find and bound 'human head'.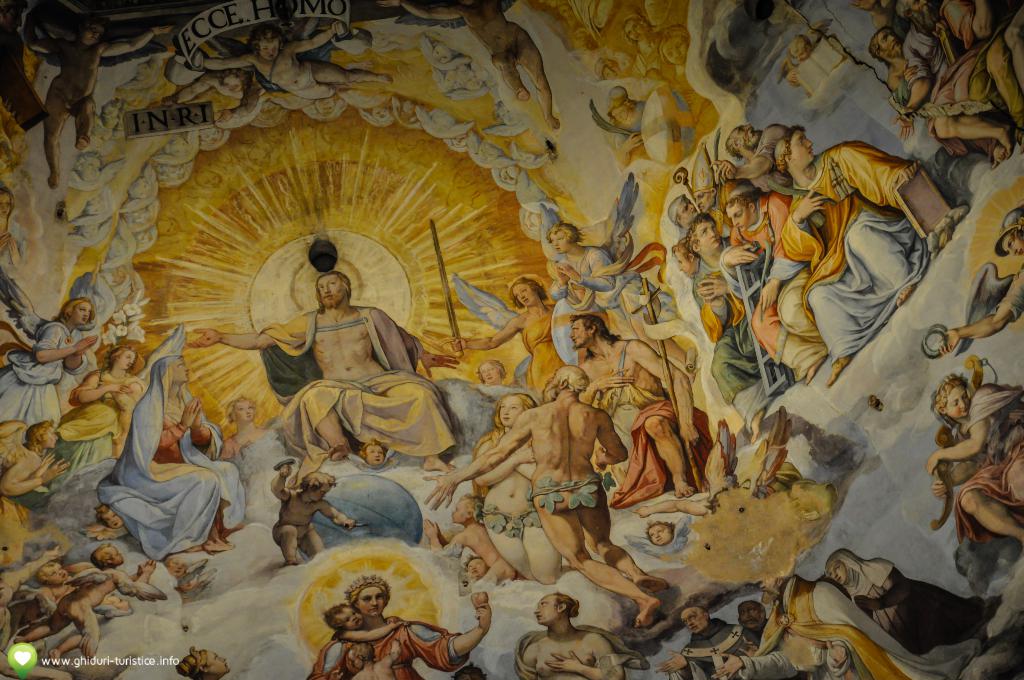
Bound: 540 220 580 252.
